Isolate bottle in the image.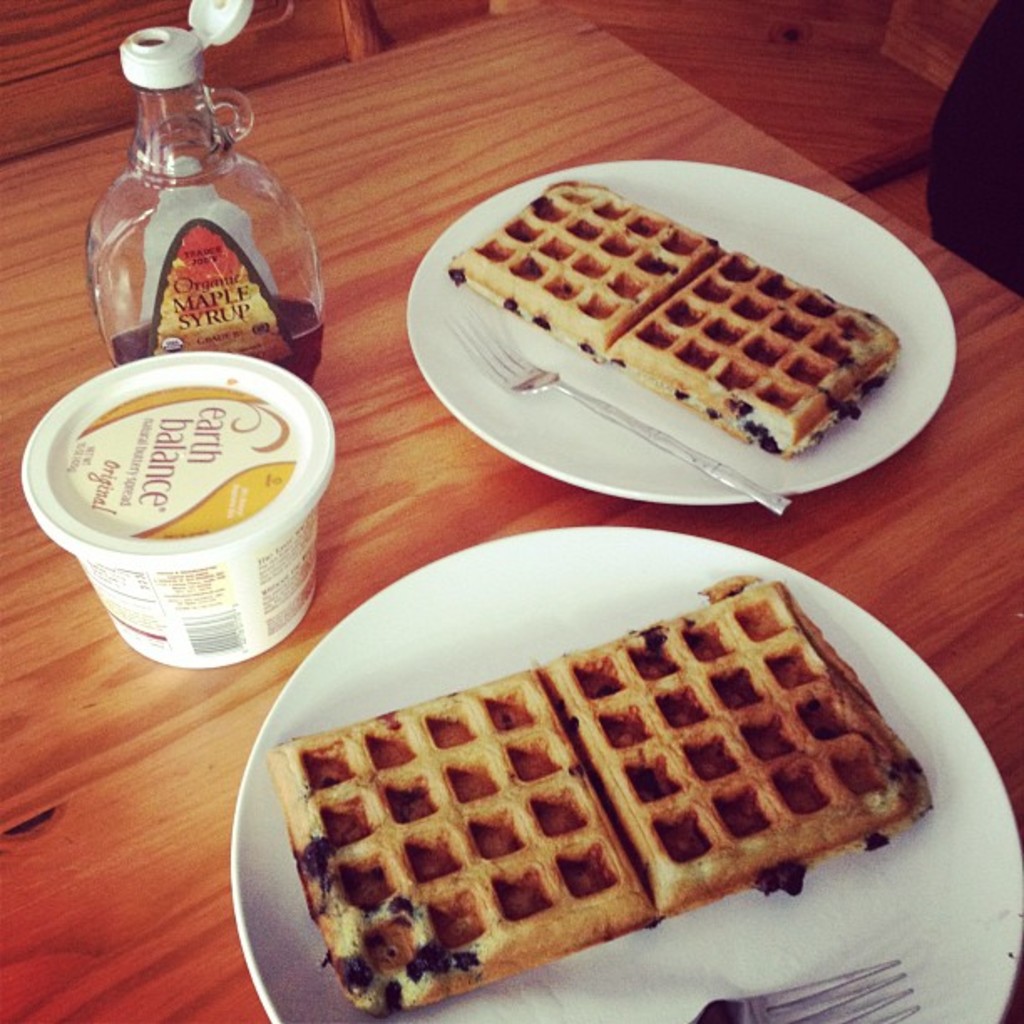
Isolated region: [90, 42, 310, 361].
